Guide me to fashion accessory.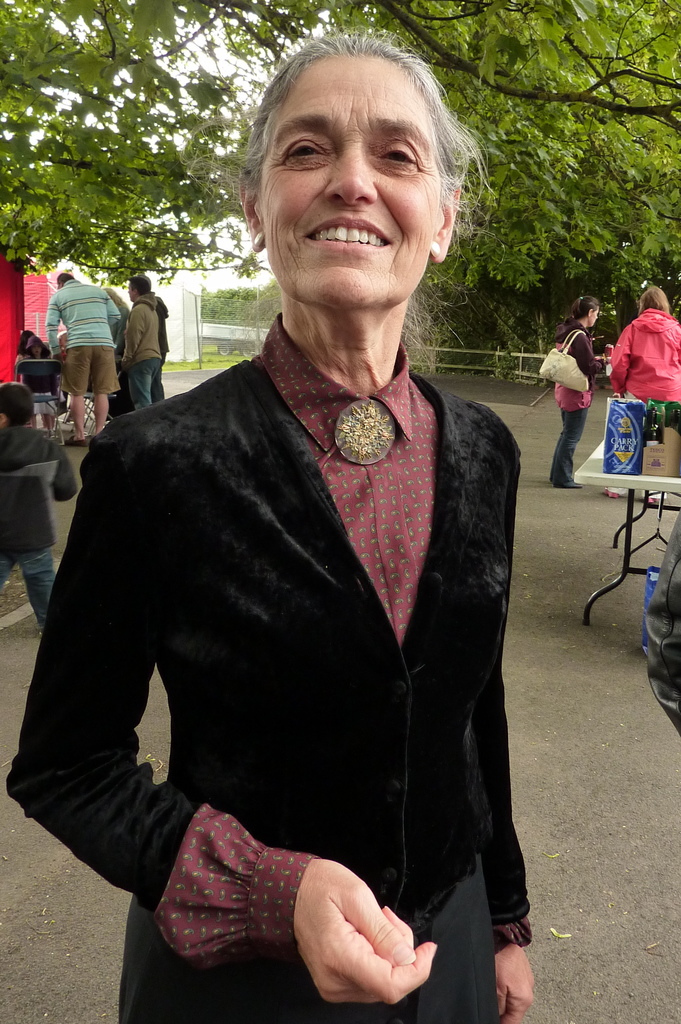
Guidance: (50, 428, 55, 433).
